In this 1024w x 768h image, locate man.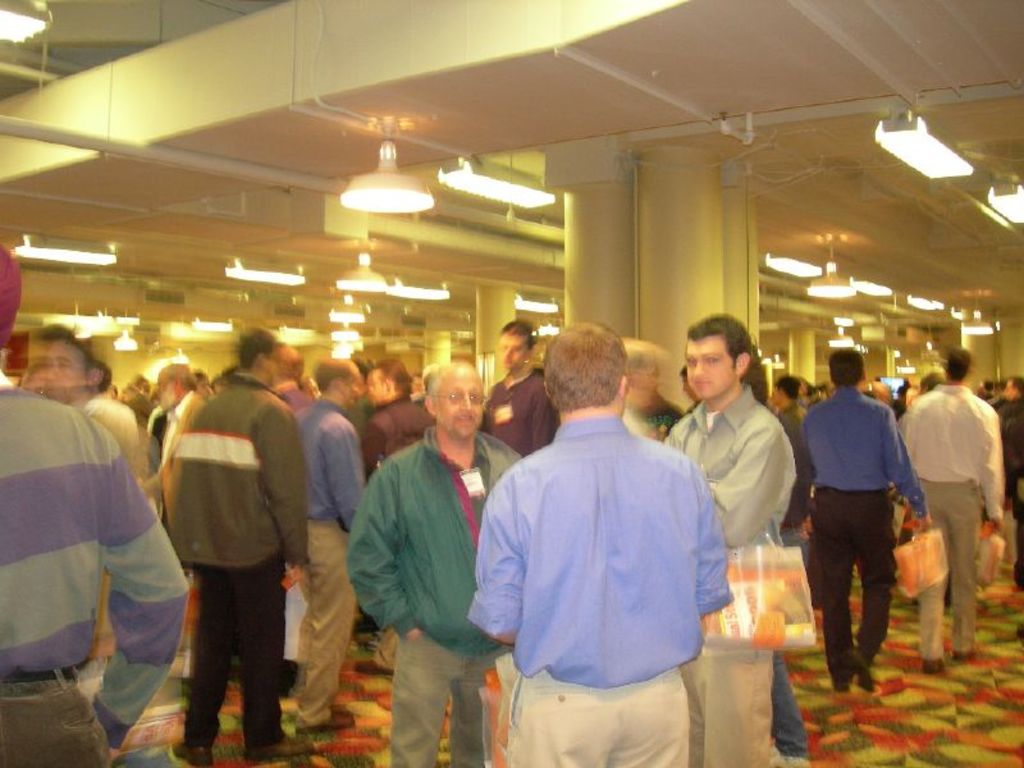
Bounding box: pyautogui.locateOnScreen(902, 346, 1000, 668).
